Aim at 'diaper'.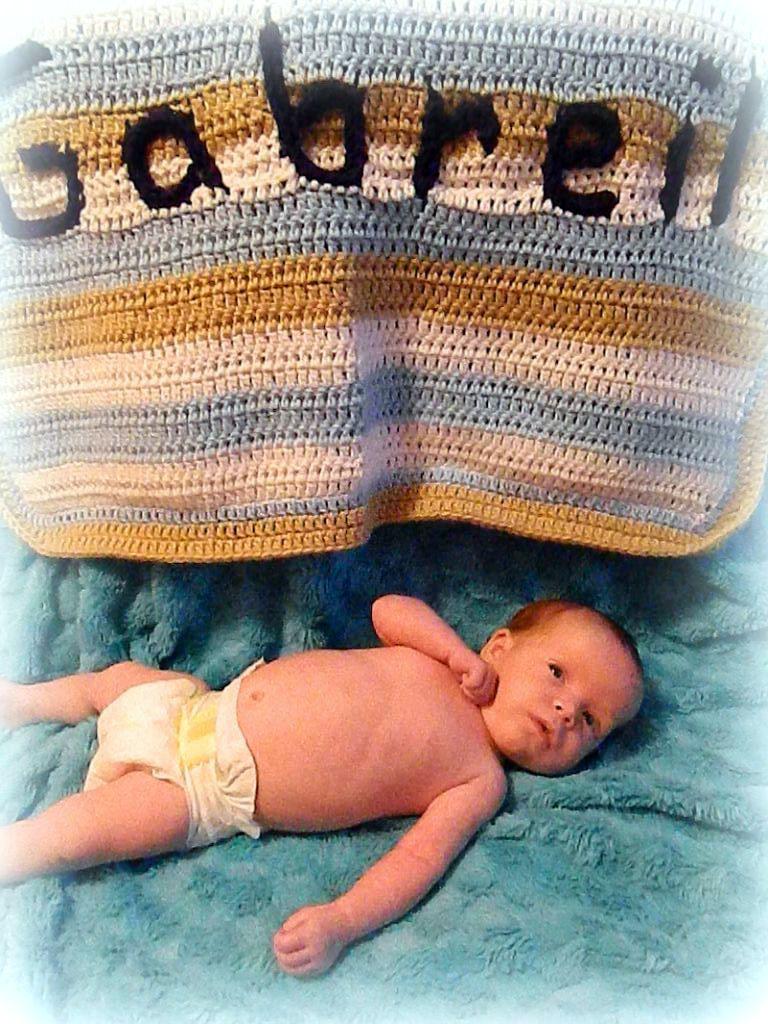
Aimed at Rect(82, 659, 262, 858).
